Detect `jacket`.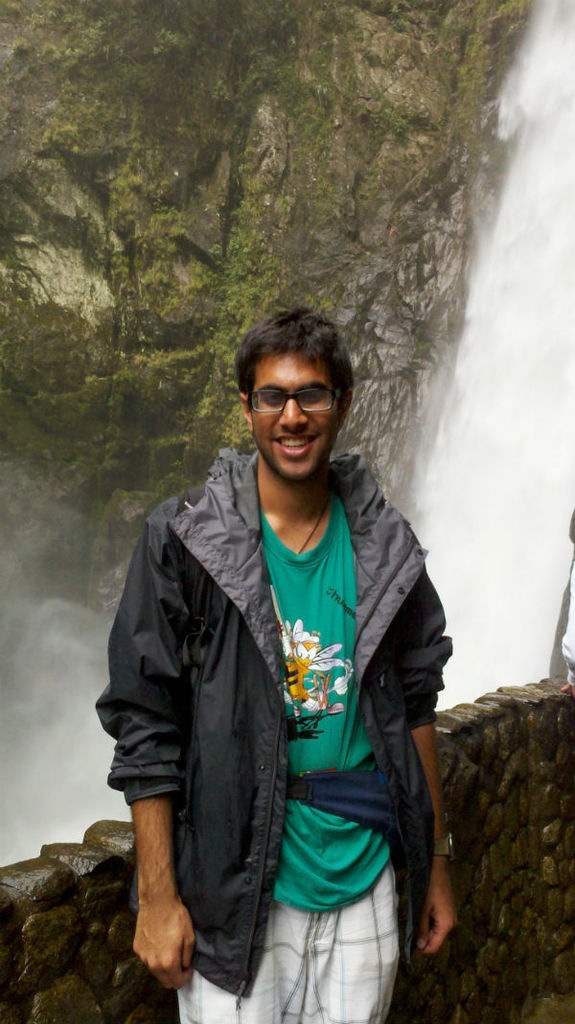
Detected at 69,356,444,942.
